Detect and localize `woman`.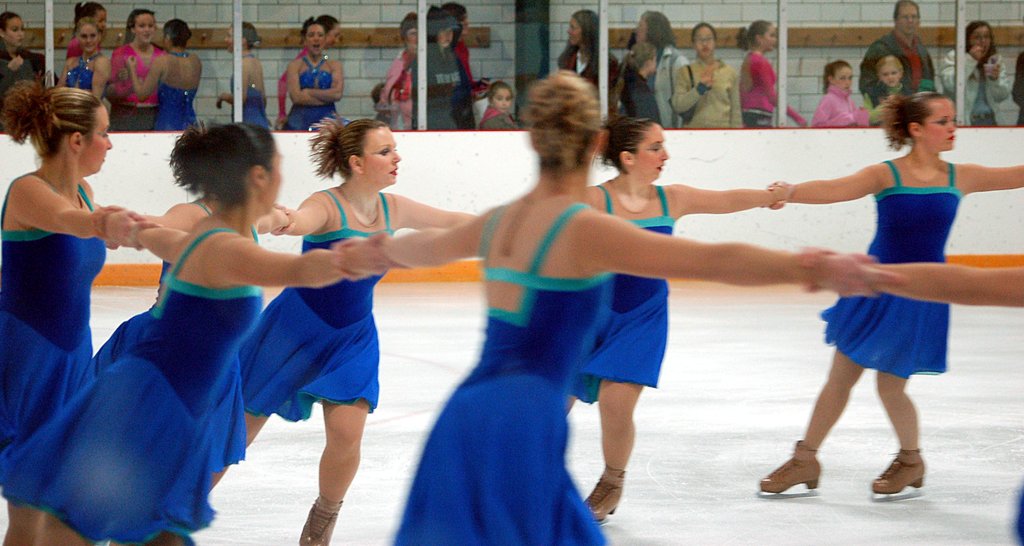
Localized at [left=627, top=6, right=700, bottom=121].
